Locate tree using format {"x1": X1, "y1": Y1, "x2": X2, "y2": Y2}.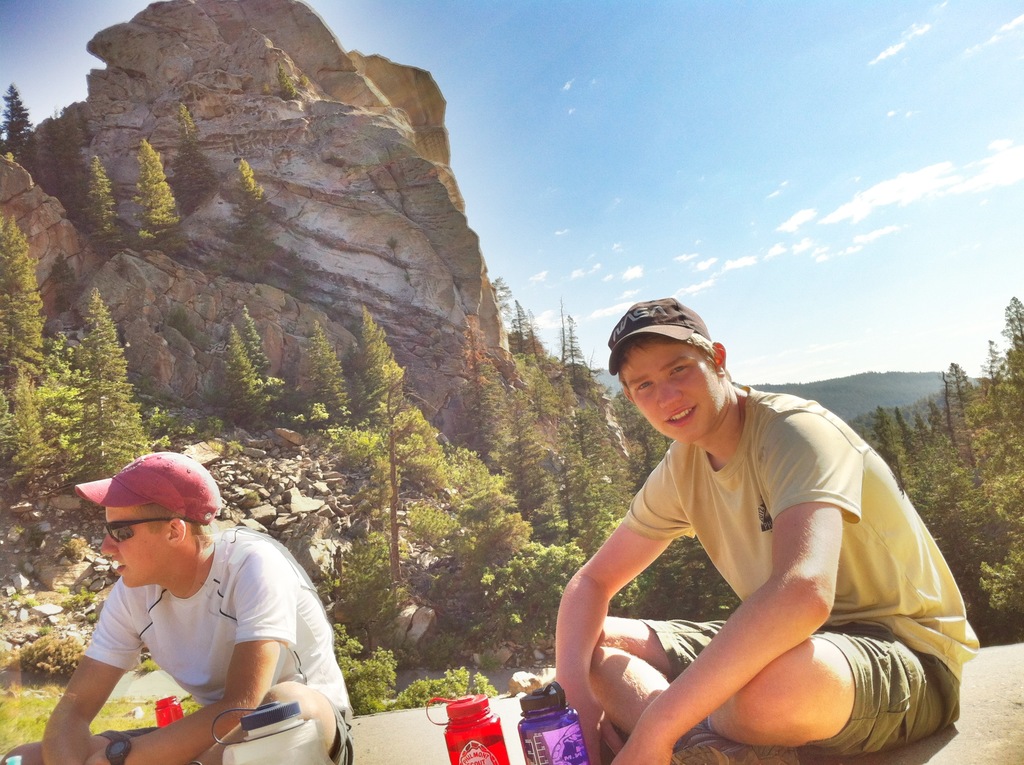
{"x1": 0, "y1": 90, "x2": 56, "y2": 197}.
